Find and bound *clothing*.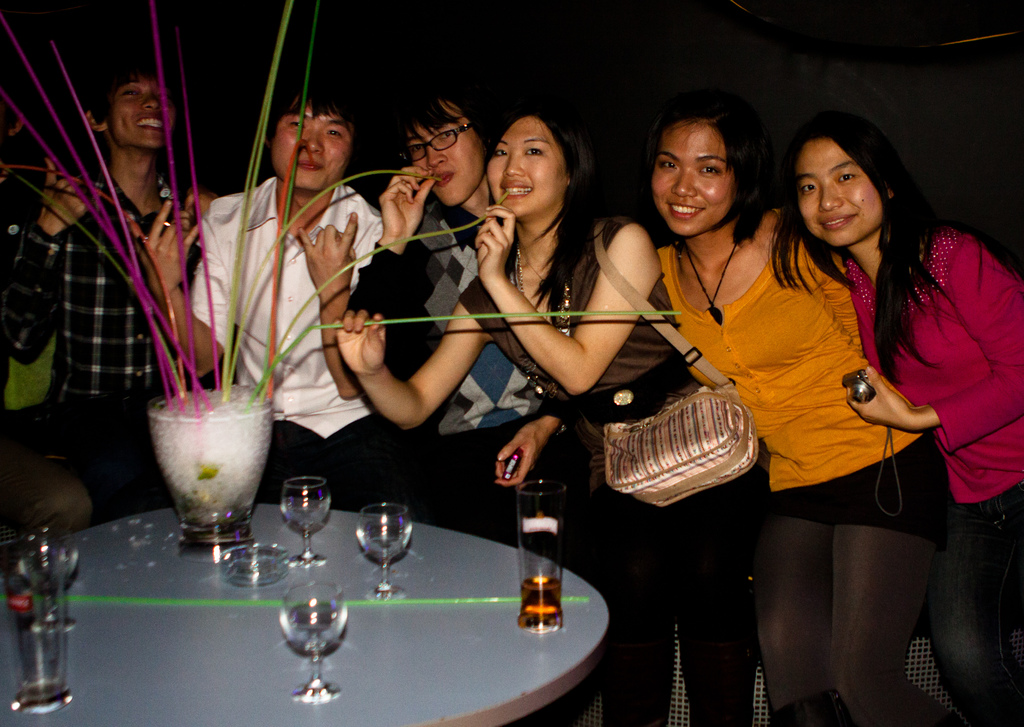
Bound: box=[854, 195, 1021, 726].
